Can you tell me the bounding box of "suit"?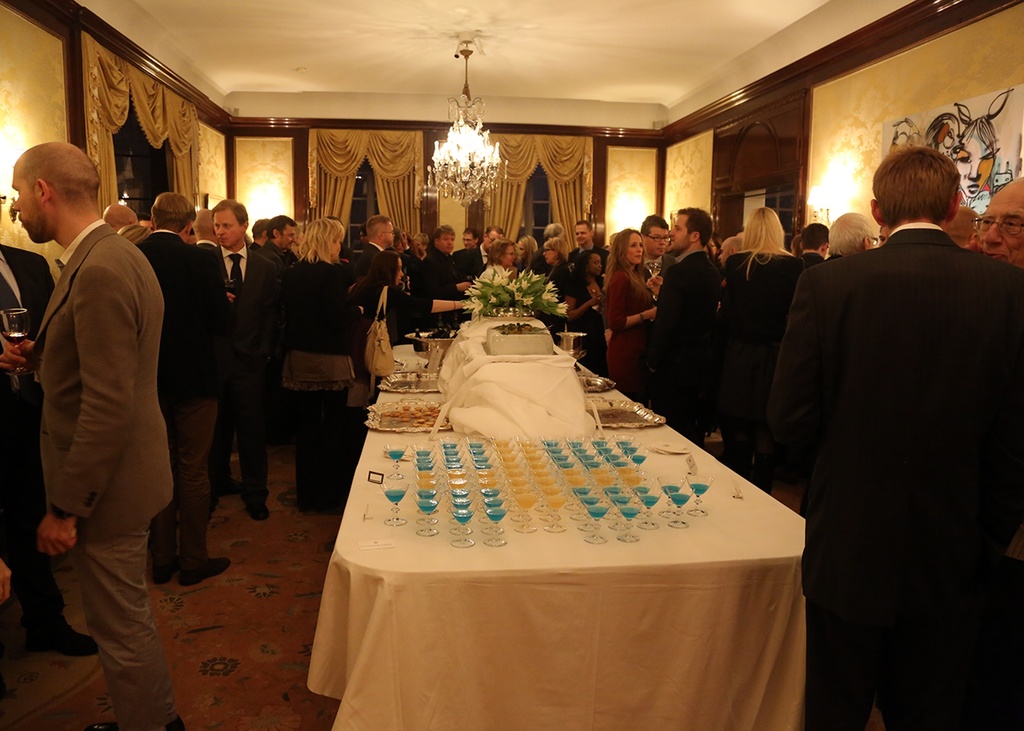
detection(647, 248, 723, 441).
